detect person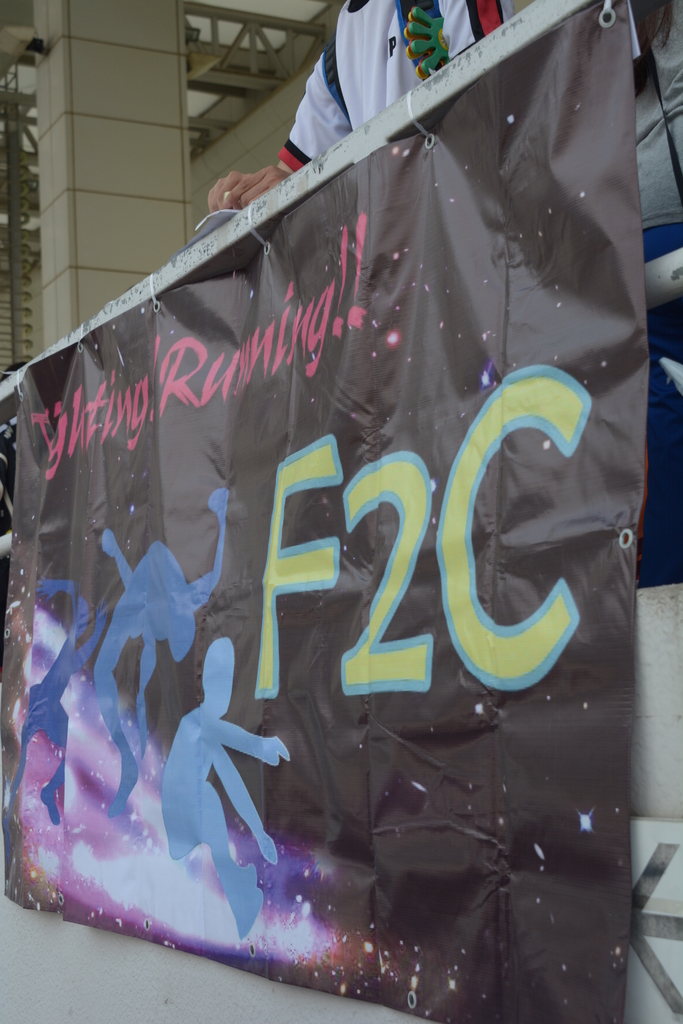
Rect(204, 0, 531, 209)
